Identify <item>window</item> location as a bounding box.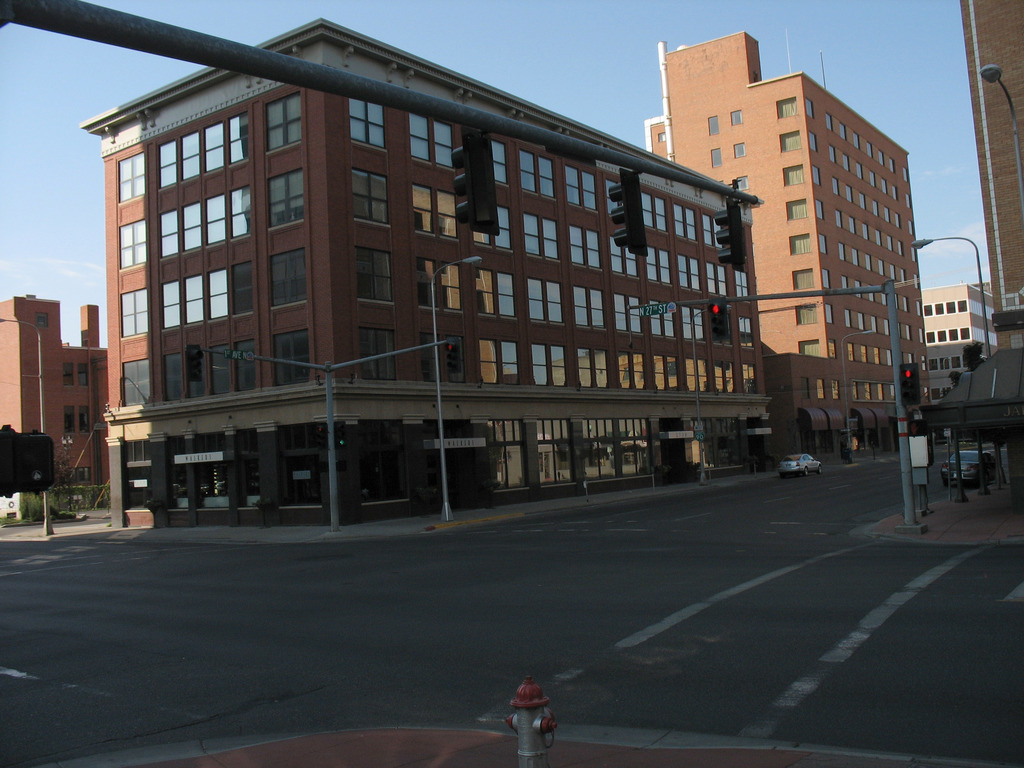
785,200,806,221.
